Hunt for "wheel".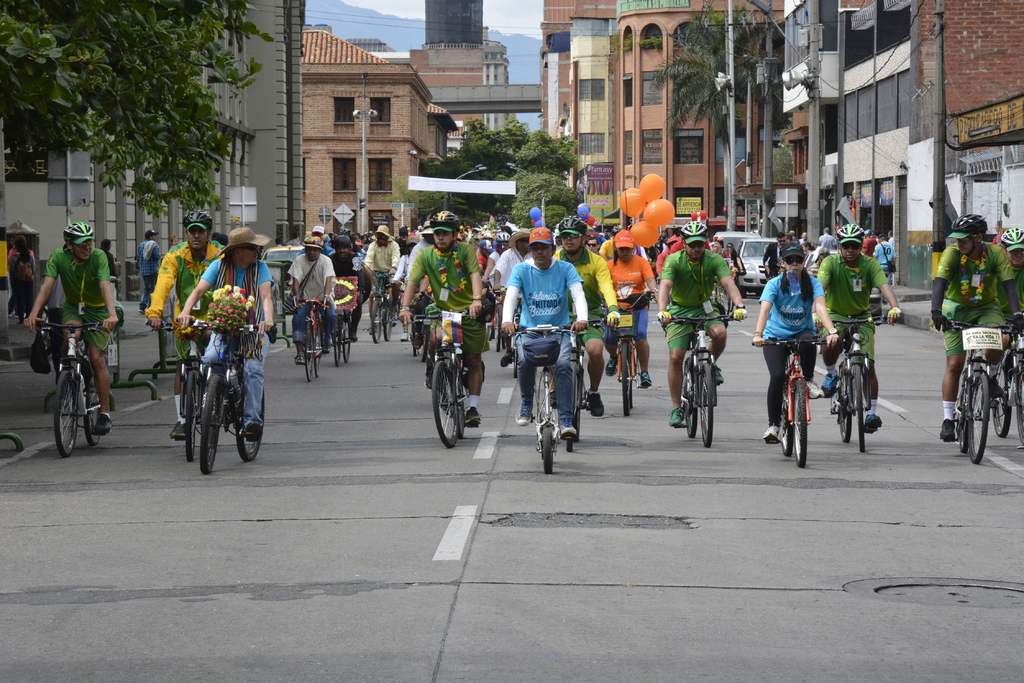
Hunted down at region(695, 362, 716, 451).
